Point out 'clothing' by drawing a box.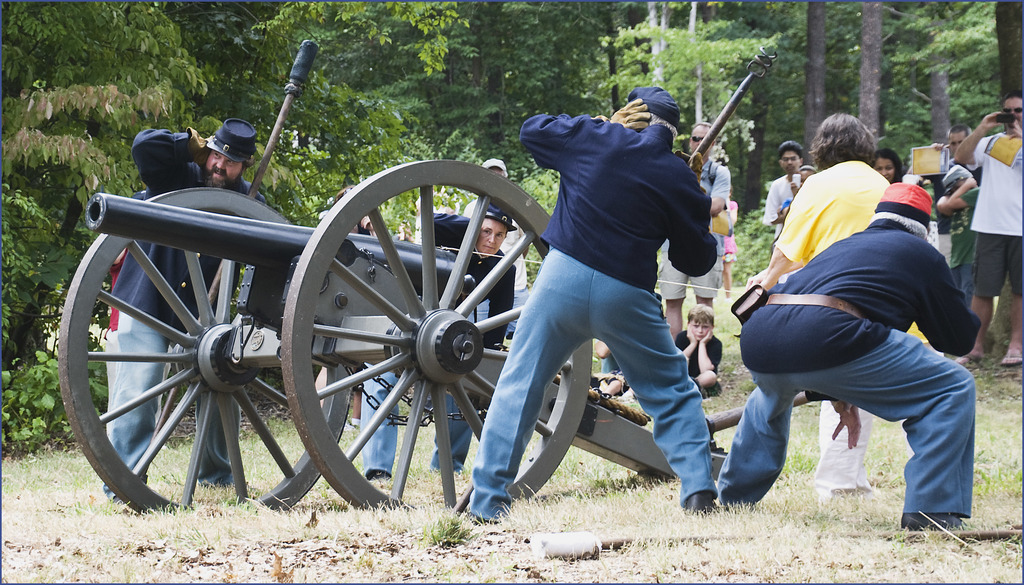
(x1=671, y1=331, x2=724, y2=379).
